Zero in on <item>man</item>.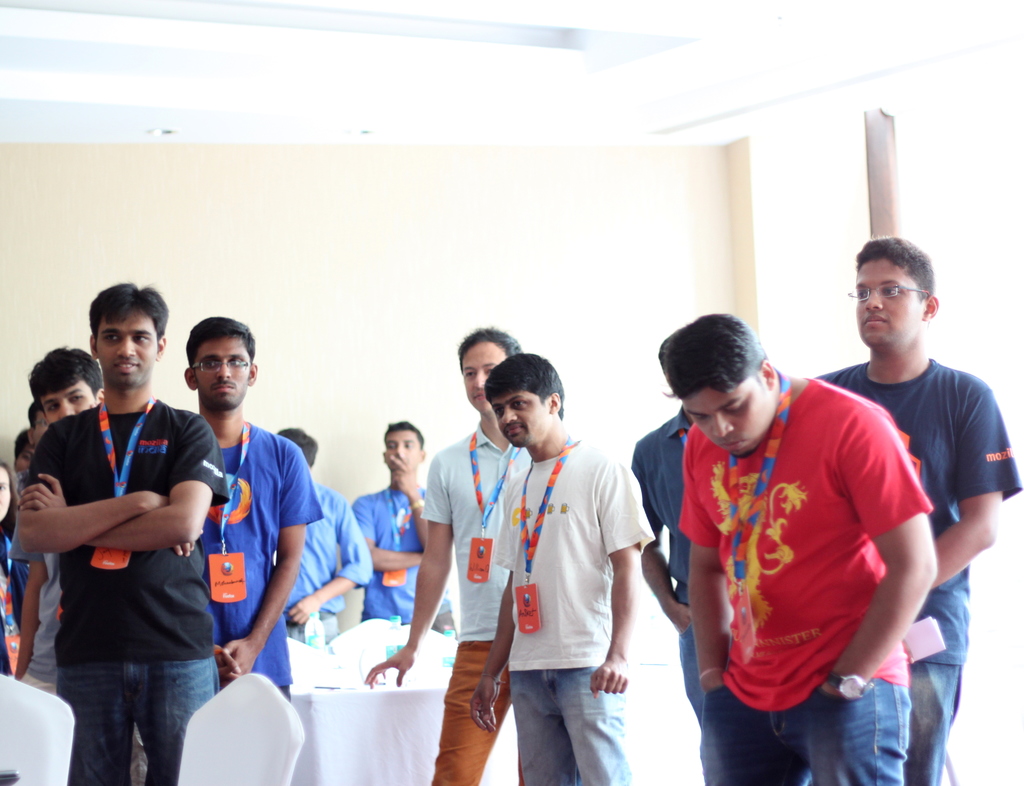
Zeroed in: 6,347,136,785.
